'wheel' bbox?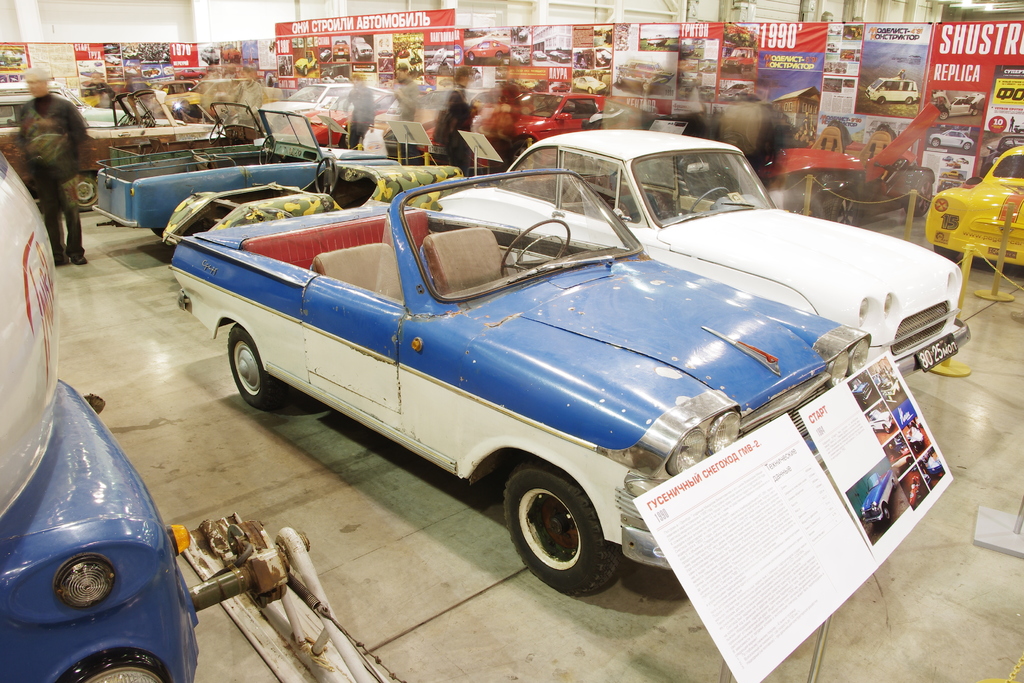
bbox(883, 506, 892, 522)
